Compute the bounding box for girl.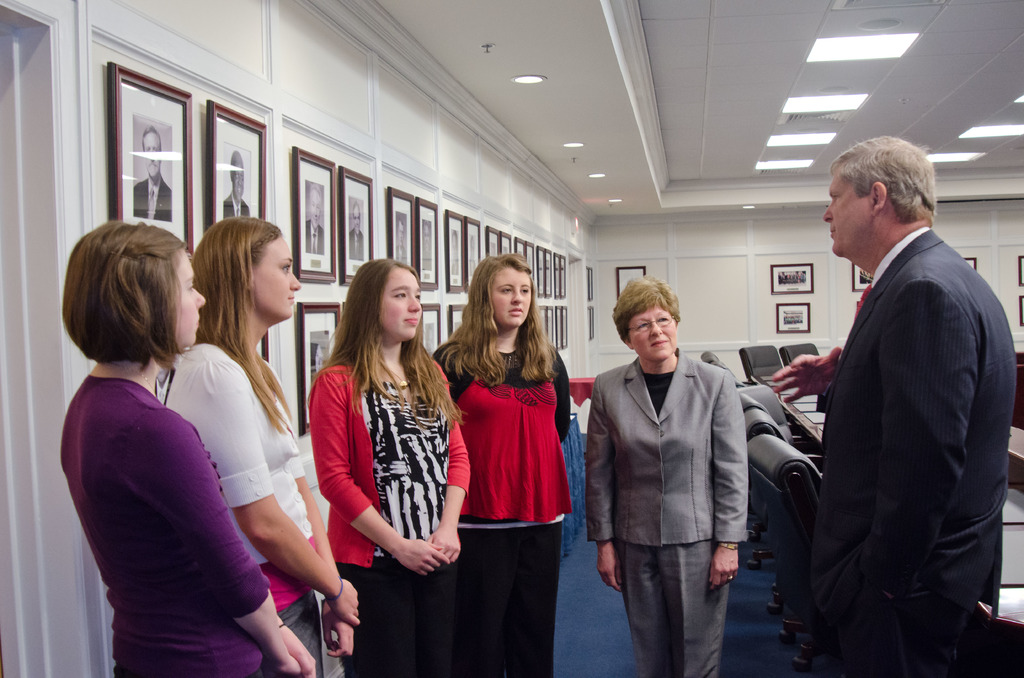
<box>432,254,572,677</box>.
